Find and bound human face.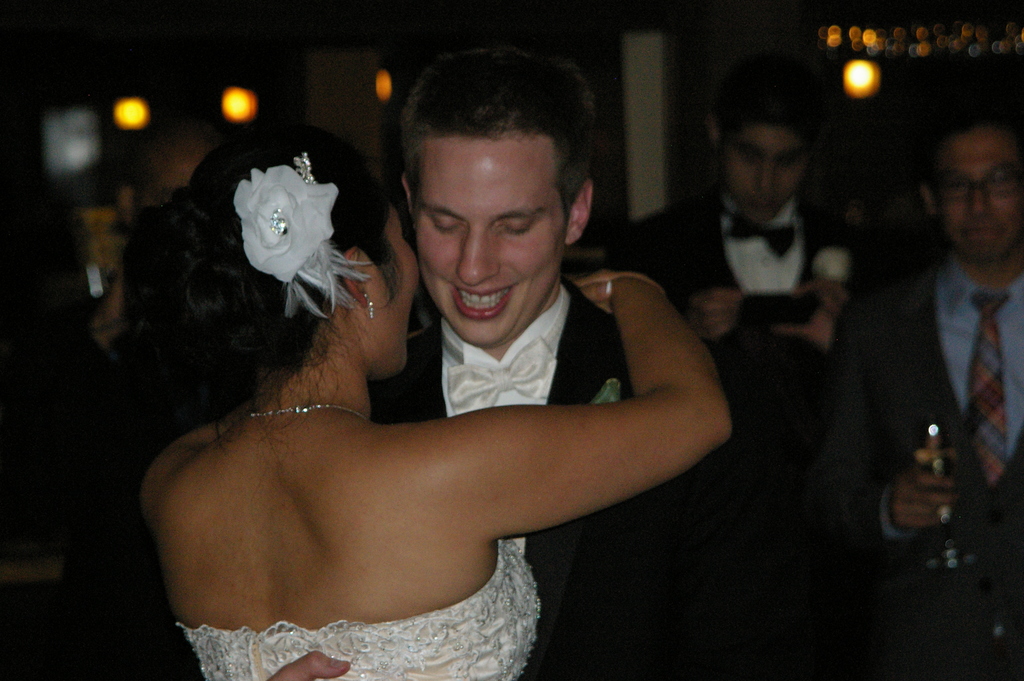
Bound: locate(934, 130, 1023, 256).
